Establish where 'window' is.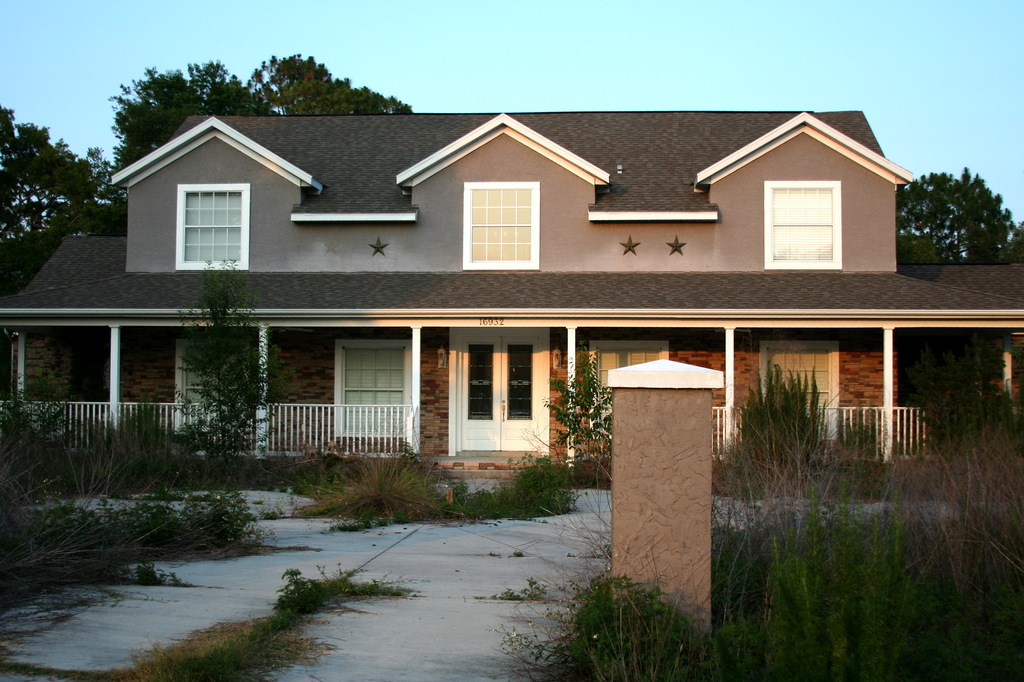
Established at 173,341,212,438.
